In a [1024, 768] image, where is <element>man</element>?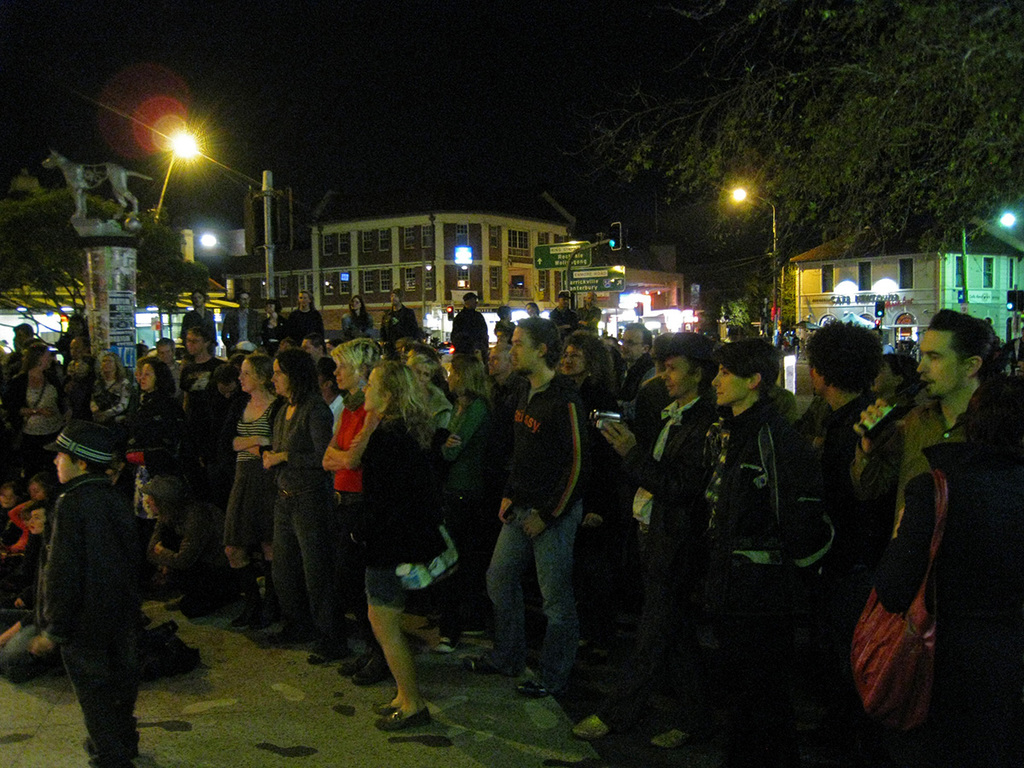
l=548, t=290, r=579, b=324.
